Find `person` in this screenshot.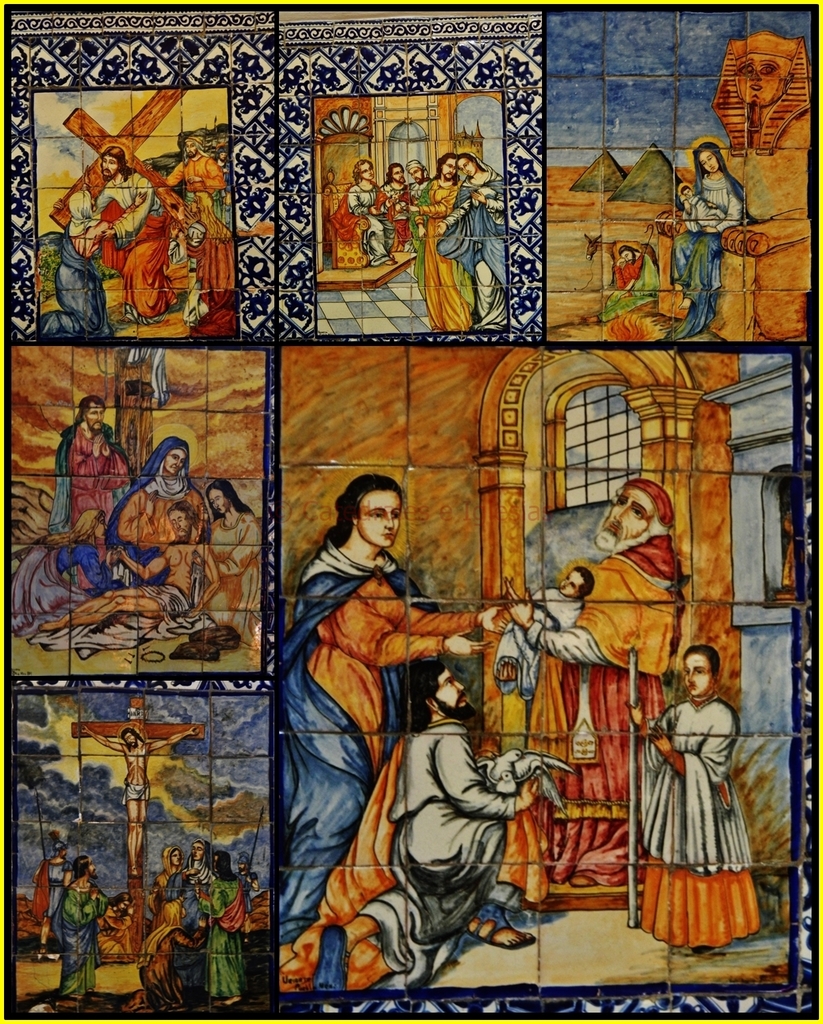
The bounding box for `person` is box(505, 479, 688, 880).
